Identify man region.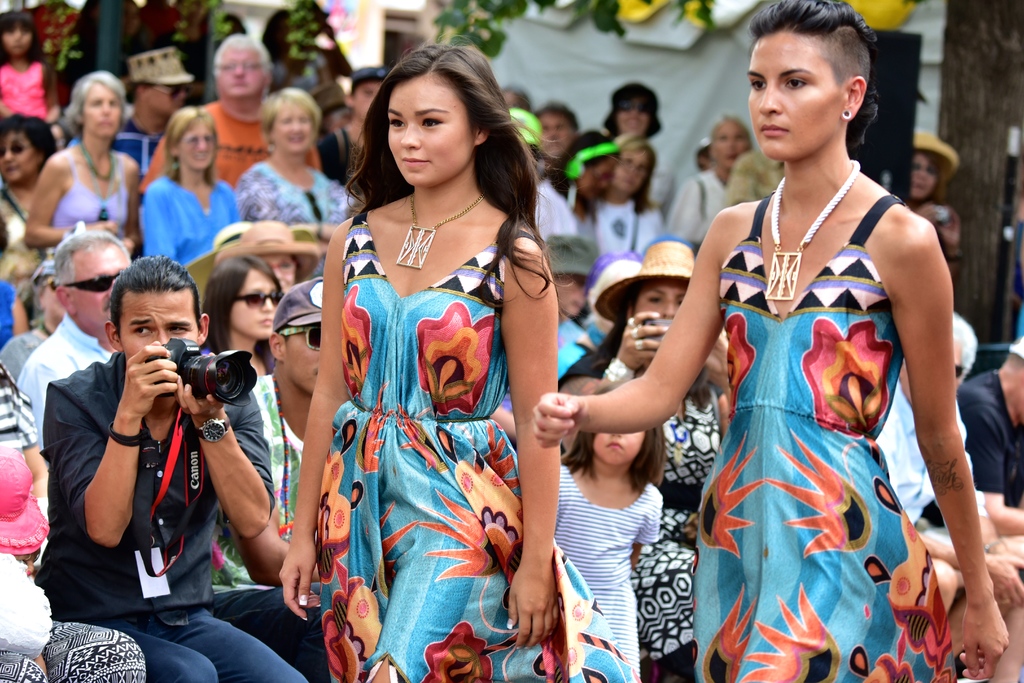
Region: (x1=22, y1=247, x2=271, y2=640).
